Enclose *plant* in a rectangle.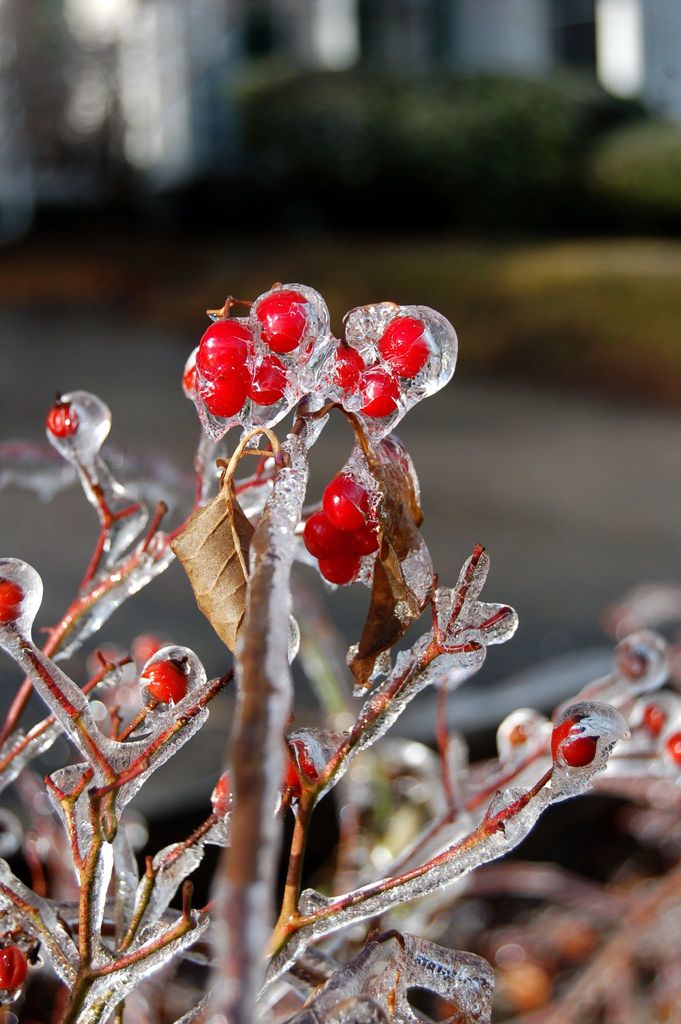
<box>0,284,680,1023</box>.
